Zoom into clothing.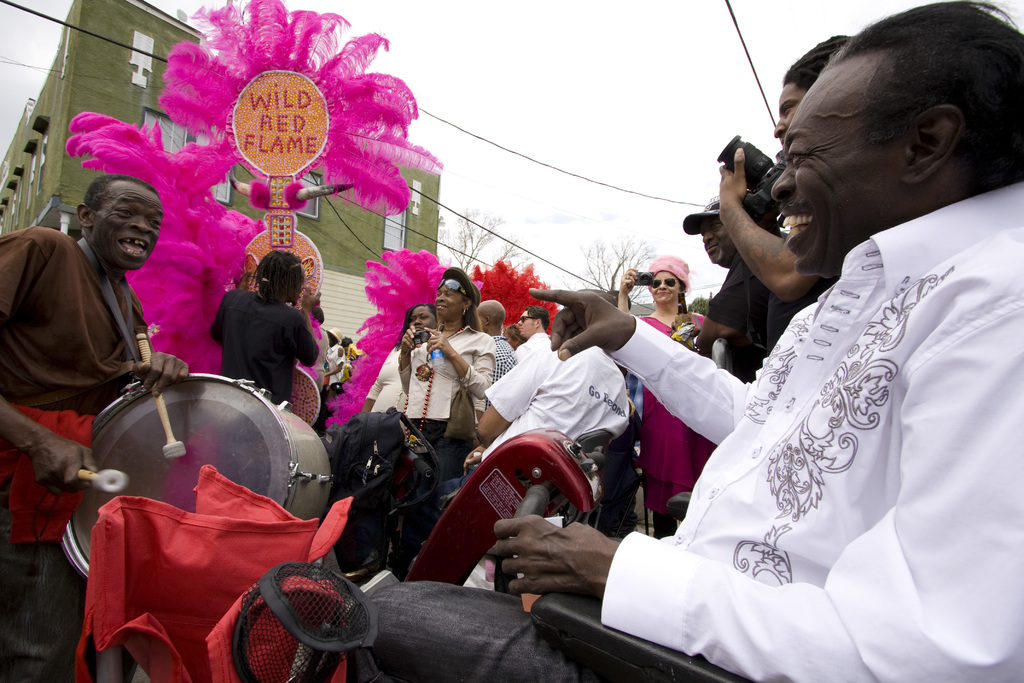
Zoom target: select_region(210, 291, 320, 409).
